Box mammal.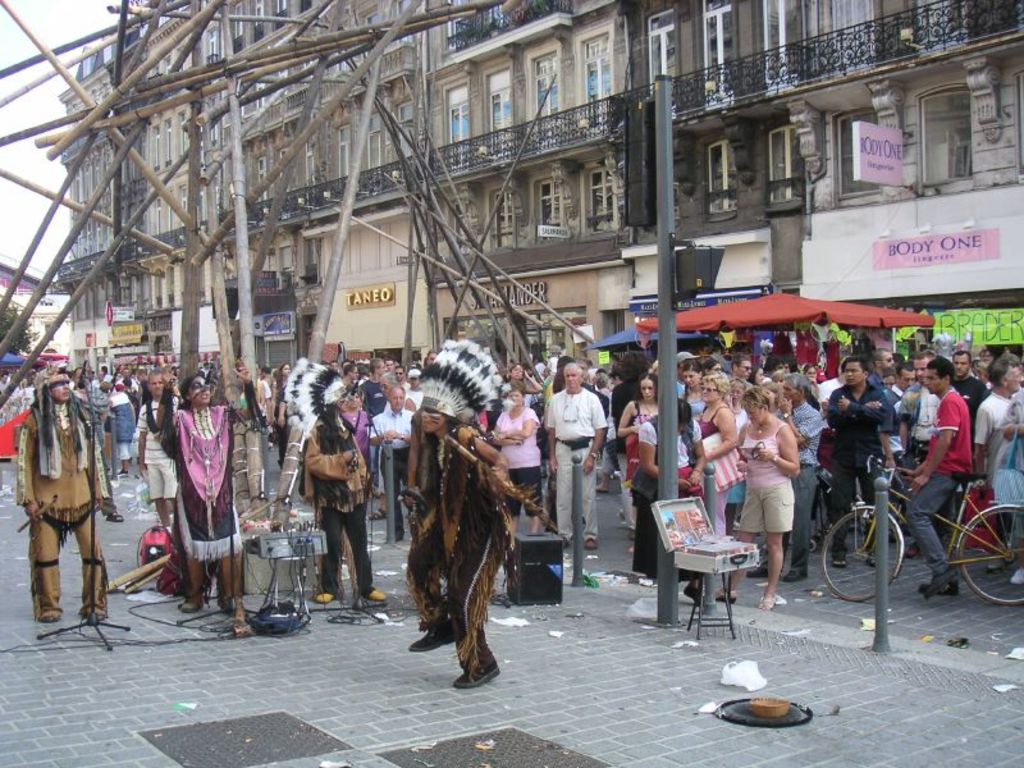
rect(412, 339, 517, 690).
